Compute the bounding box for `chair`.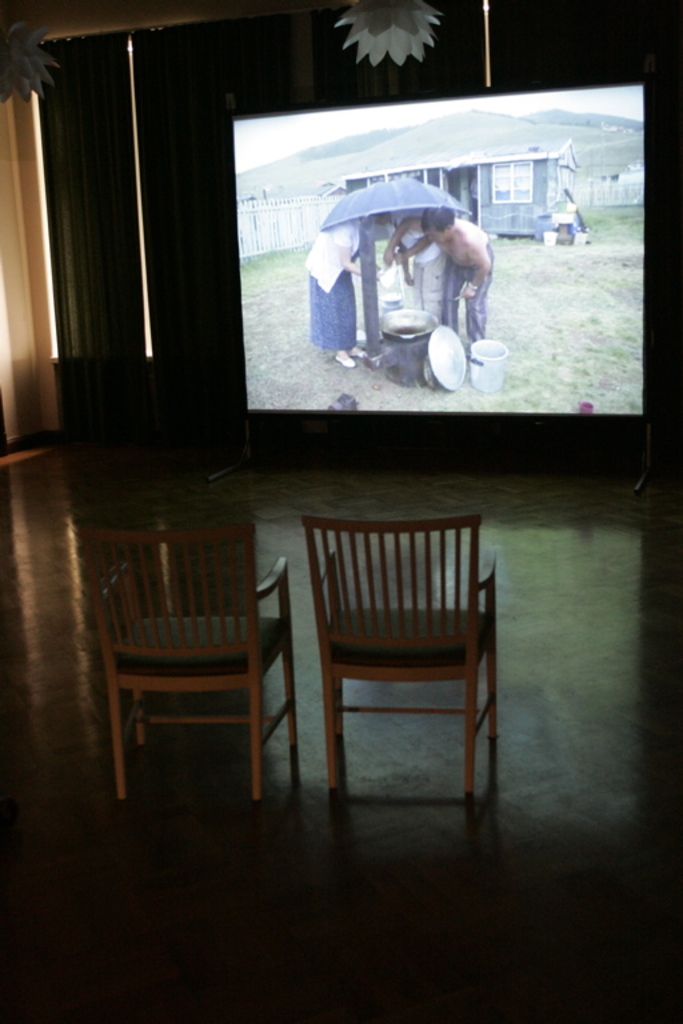
<bbox>79, 517, 299, 804</bbox>.
